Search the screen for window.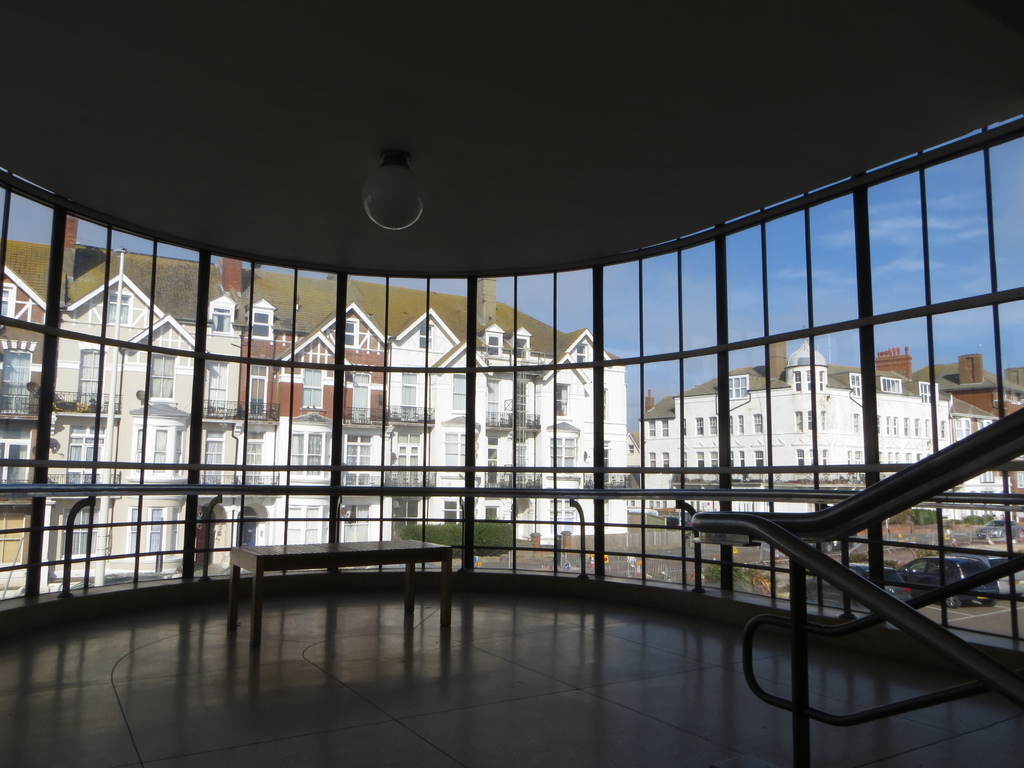
Found at (877, 414, 882, 435).
